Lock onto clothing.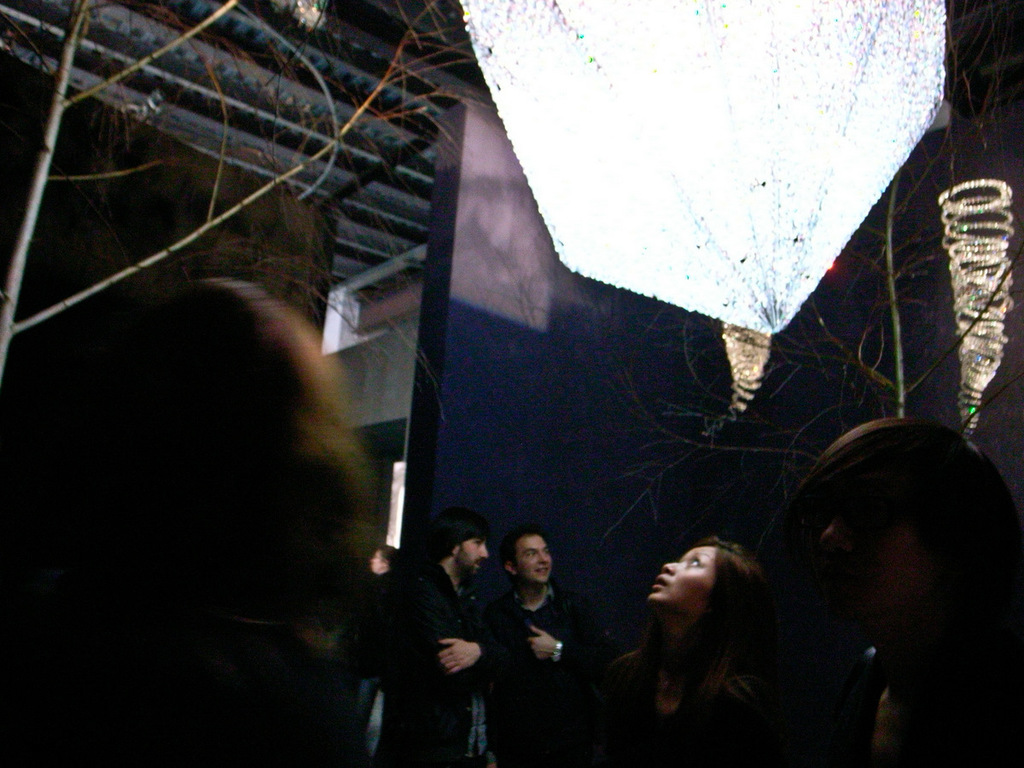
Locked: (left=481, top=527, right=596, bottom=734).
